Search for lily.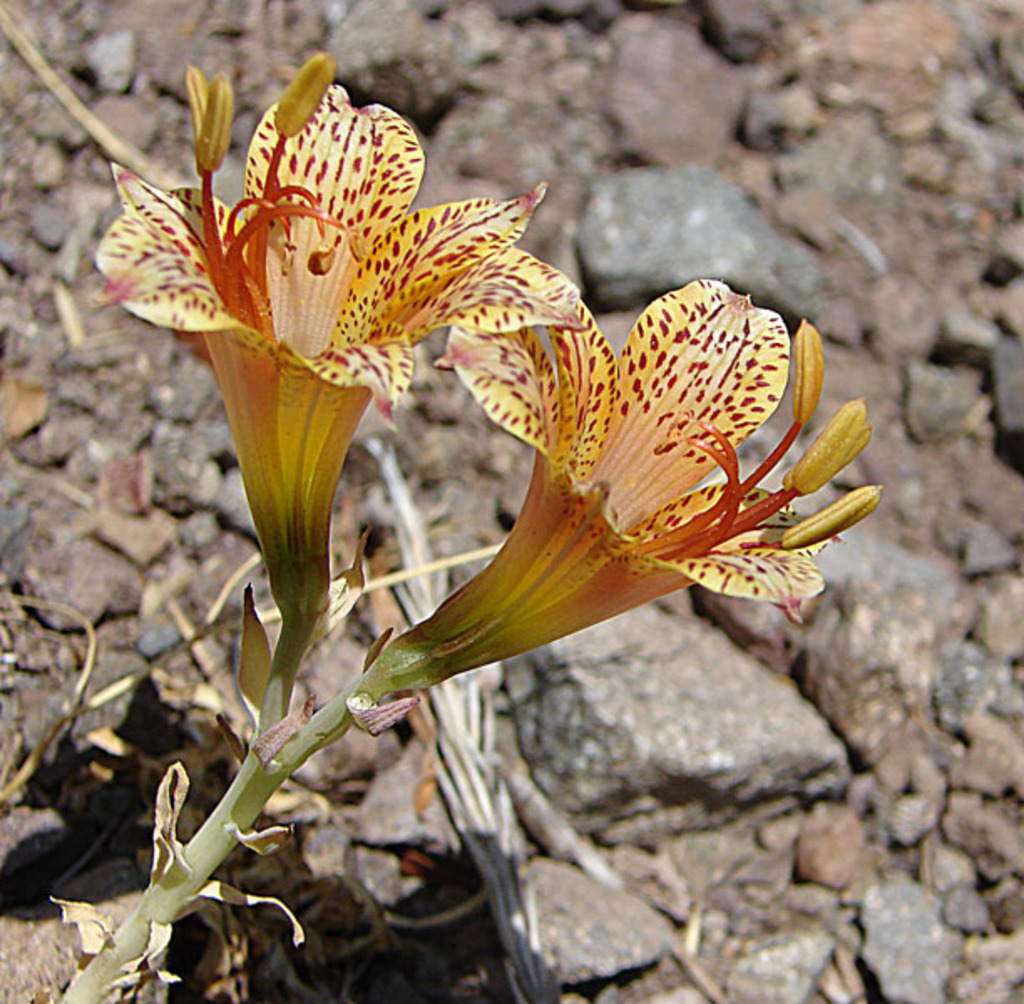
Found at <bbox>393, 279, 880, 699</bbox>.
